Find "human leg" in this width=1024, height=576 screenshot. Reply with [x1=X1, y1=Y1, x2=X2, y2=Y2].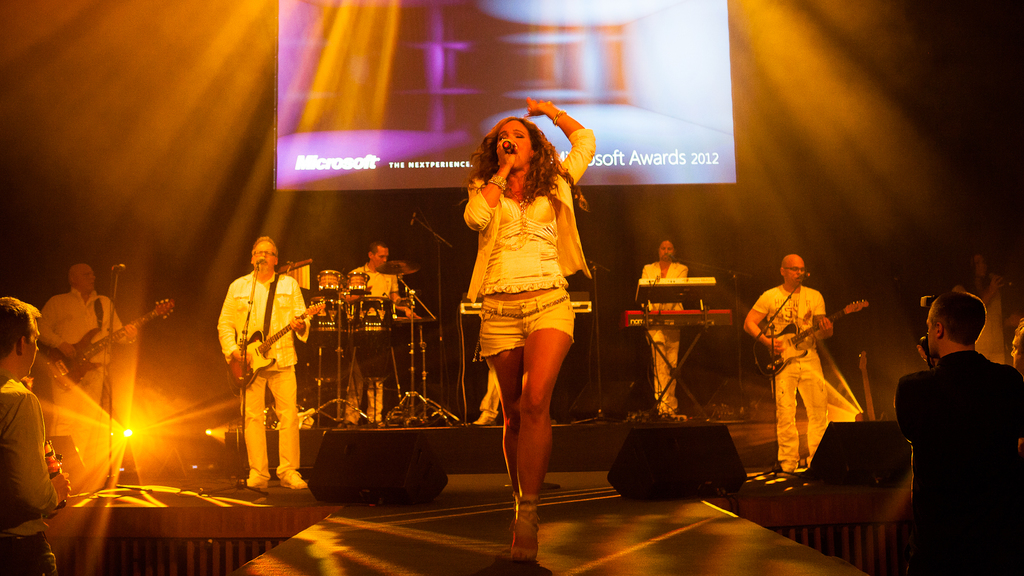
[x1=482, y1=287, x2=528, y2=492].
